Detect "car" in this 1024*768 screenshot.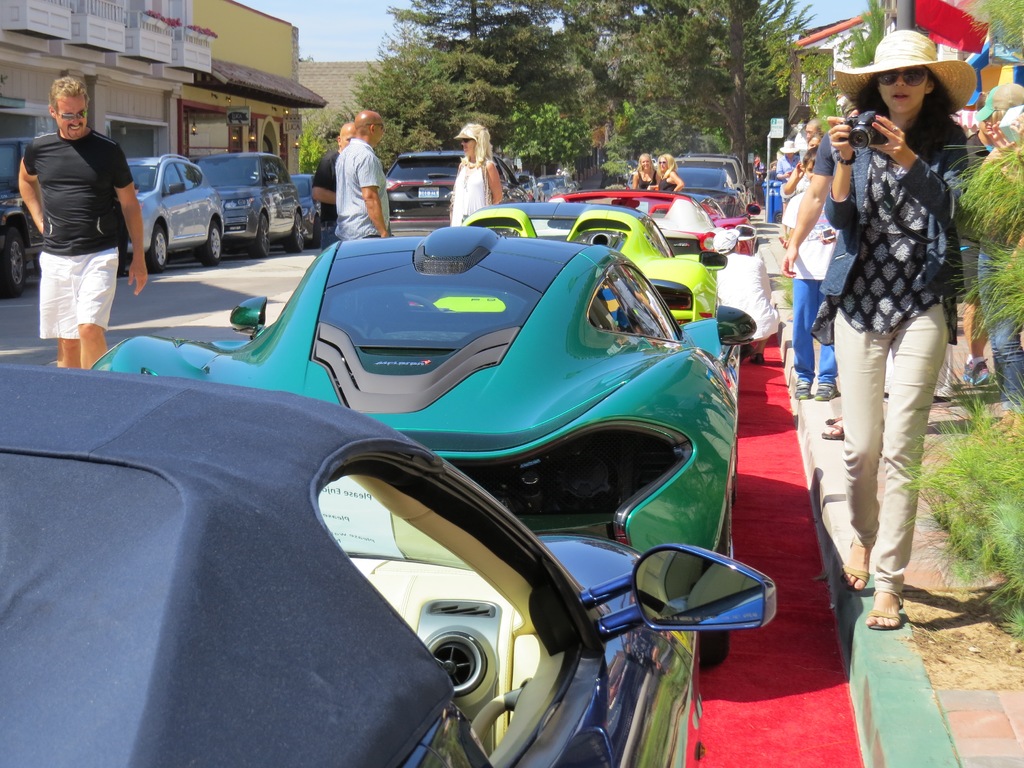
Detection: Rect(575, 180, 583, 190).
